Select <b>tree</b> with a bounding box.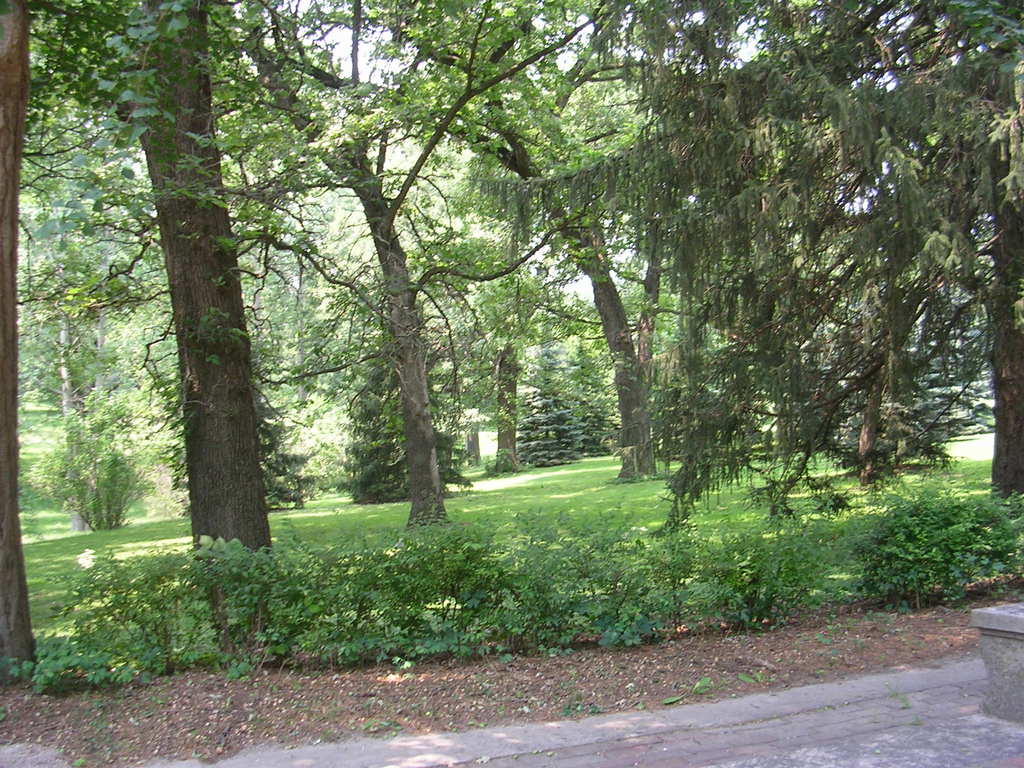
(x1=0, y1=0, x2=38, y2=689).
